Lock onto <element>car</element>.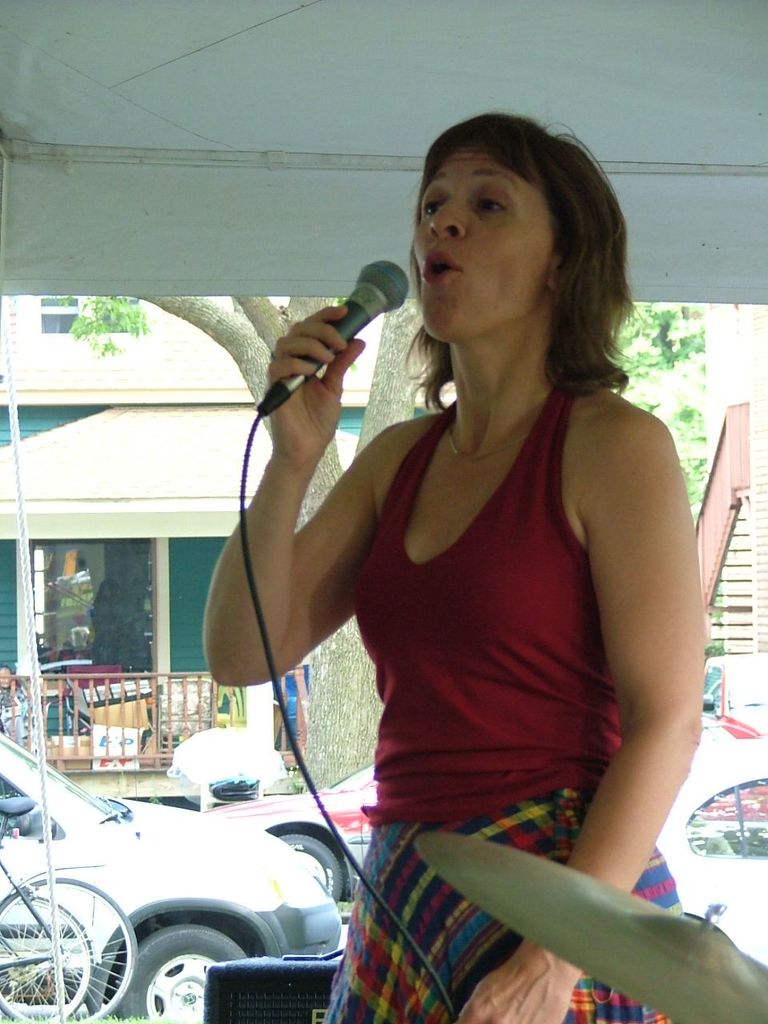
Locked: left=662, top=742, right=765, bottom=968.
